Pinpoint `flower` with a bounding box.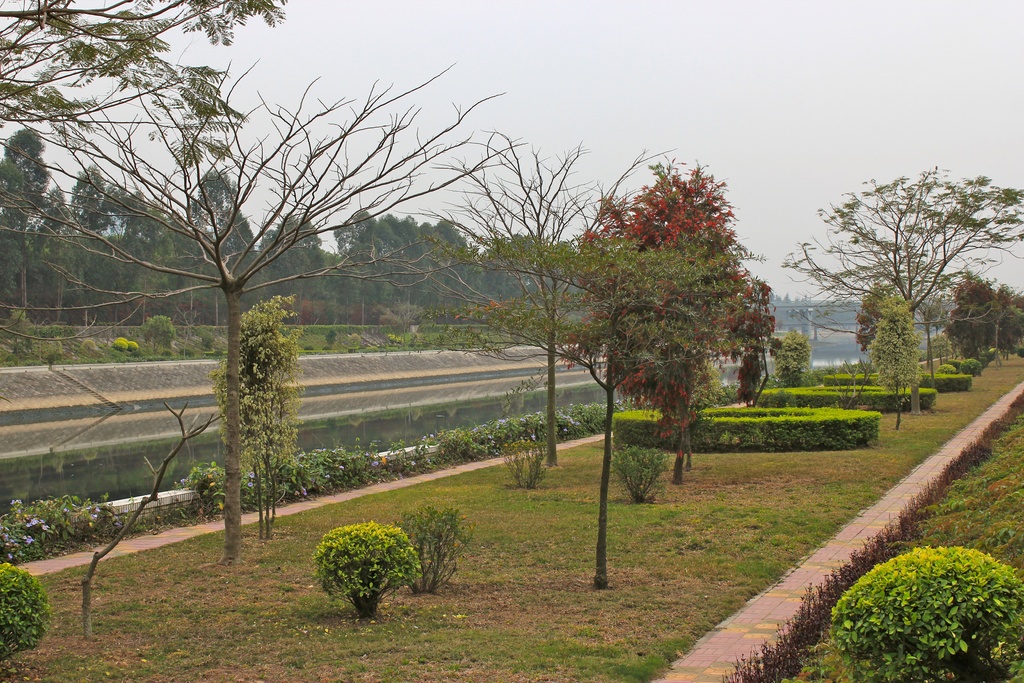
x1=246, y1=470, x2=253, y2=477.
